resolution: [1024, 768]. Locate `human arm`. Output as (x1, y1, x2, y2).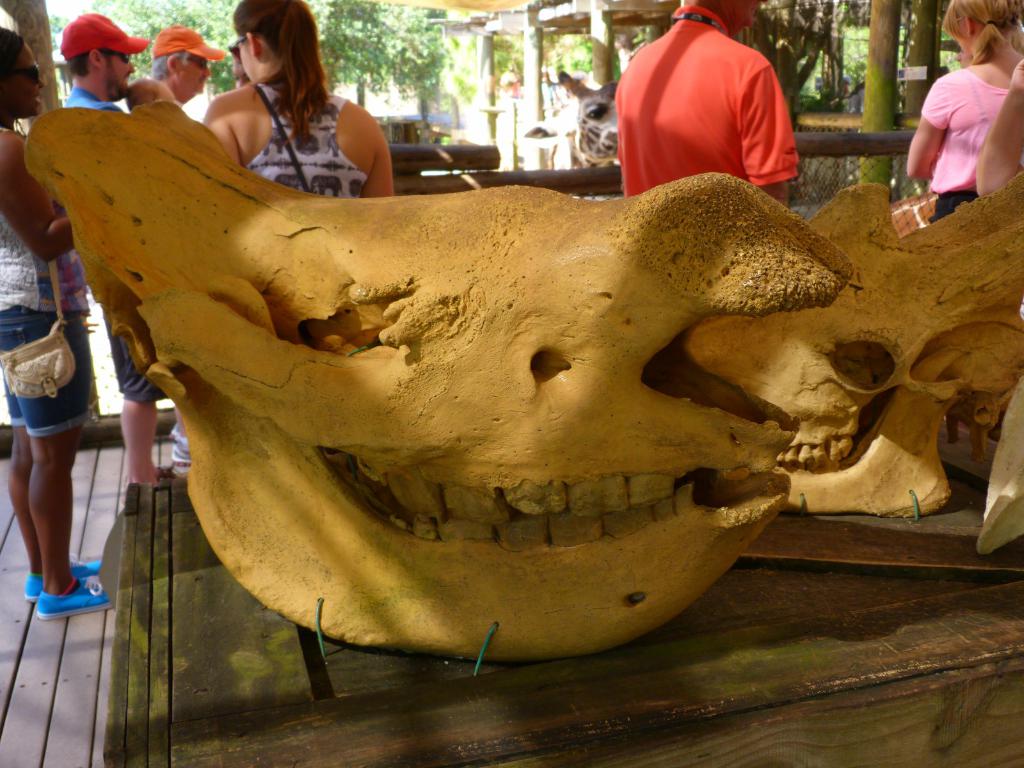
(360, 126, 395, 202).
